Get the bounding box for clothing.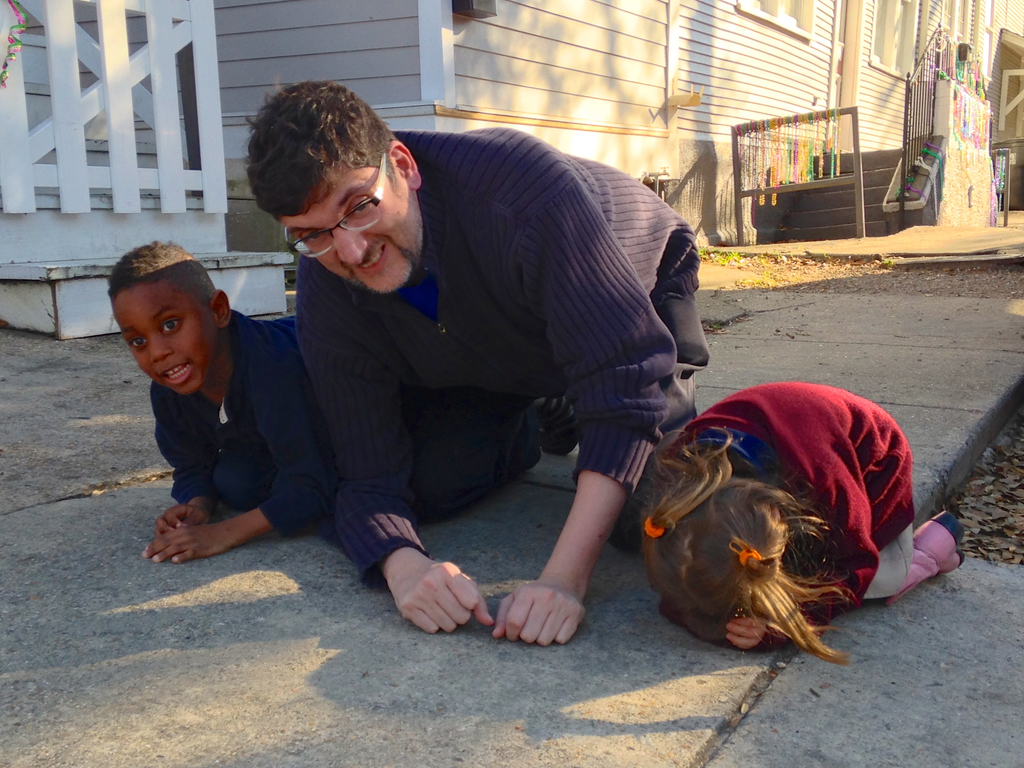
x1=140, y1=303, x2=552, y2=554.
